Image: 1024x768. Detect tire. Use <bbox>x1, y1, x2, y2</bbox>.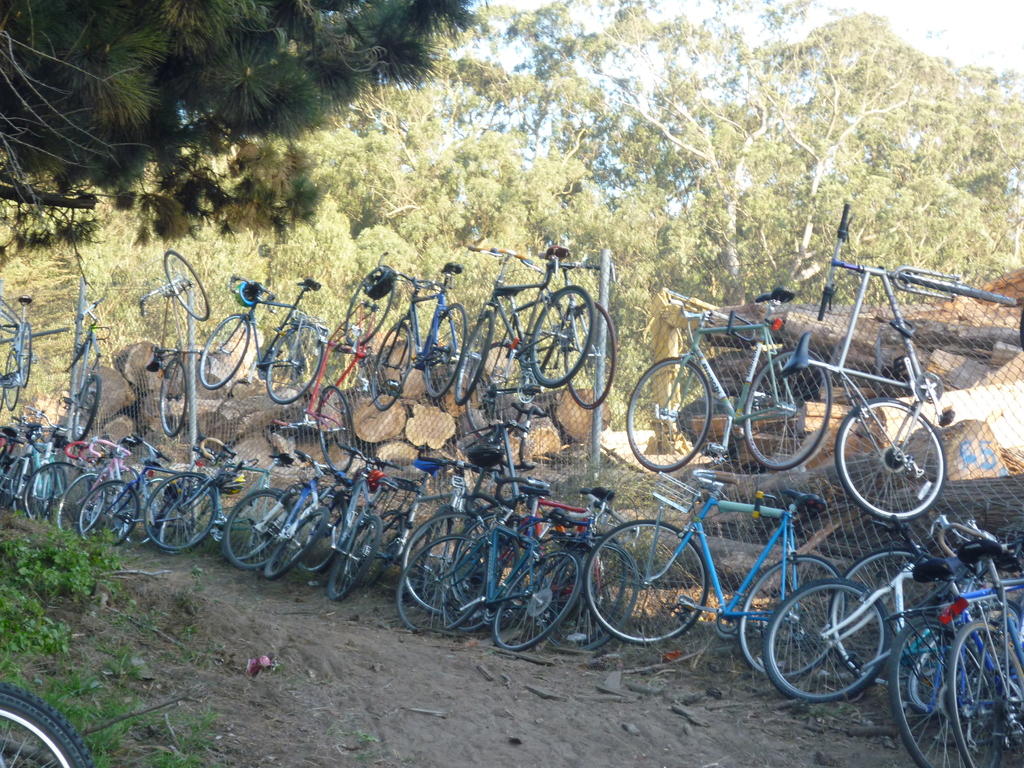
<bbox>74, 378, 98, 438</bbox>.
